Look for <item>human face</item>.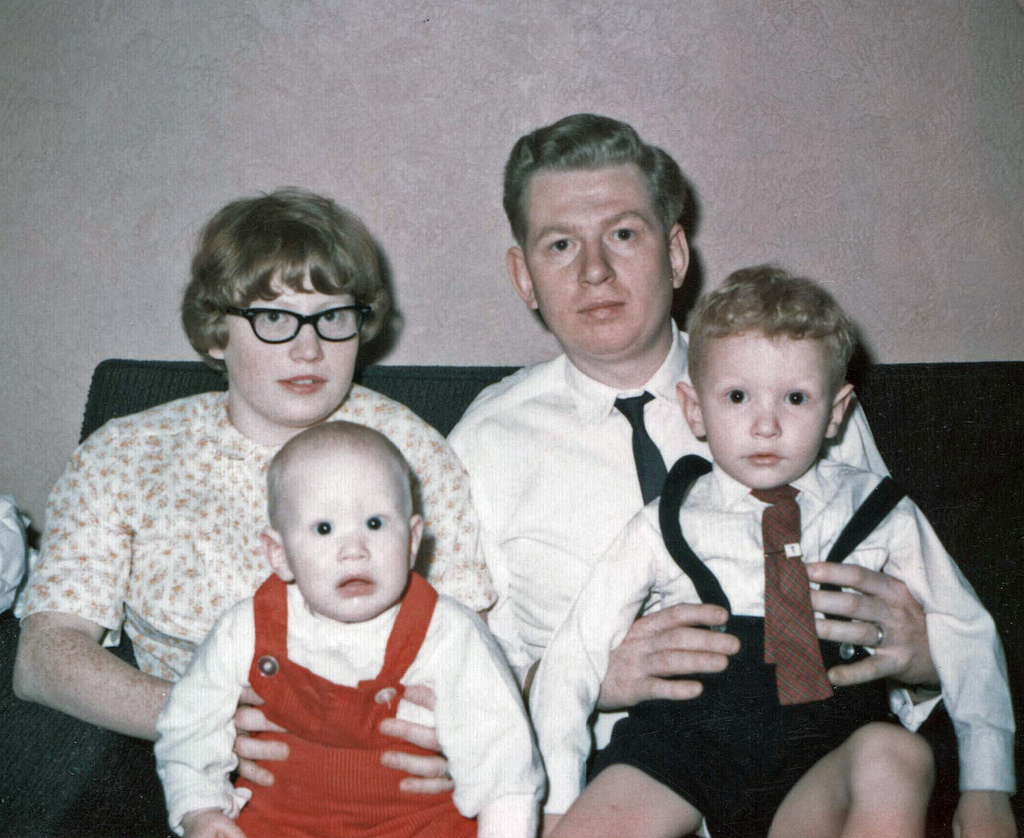
Found: locate(222, 264, 358, 419).
